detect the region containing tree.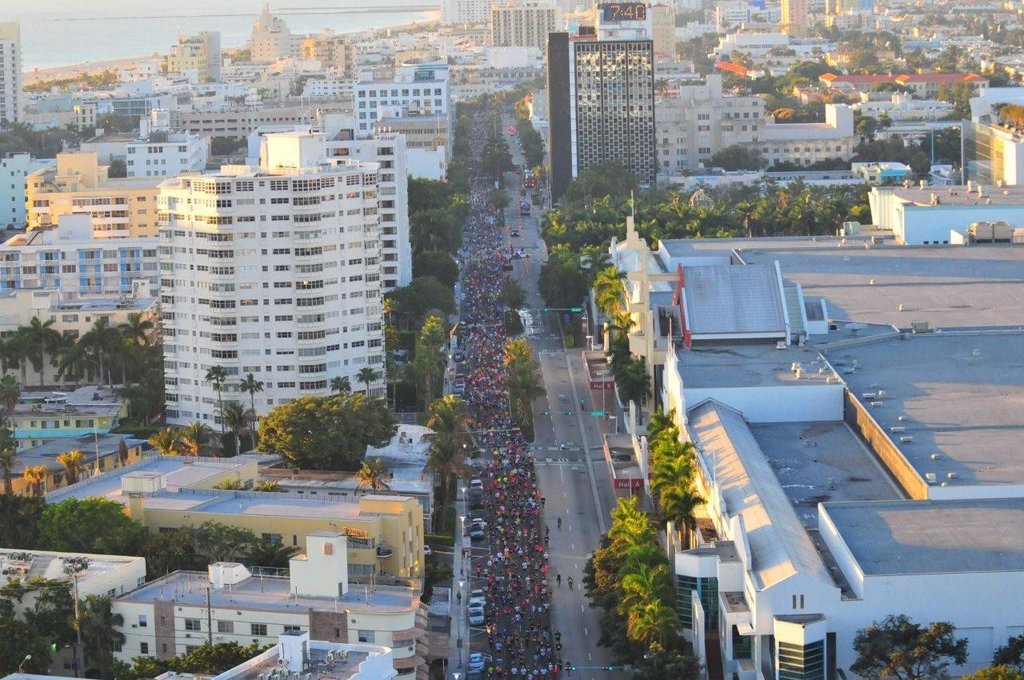
locate(660, 0, 1023, 107).
